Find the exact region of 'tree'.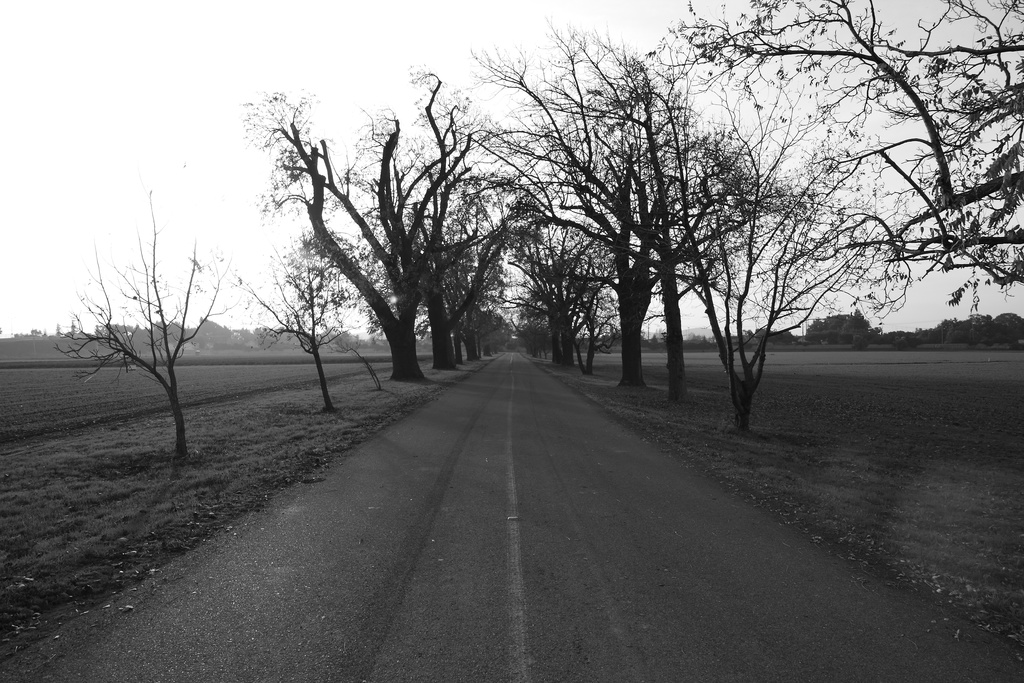
Exact region: left=676, top=120, right=896, bottom=445.
